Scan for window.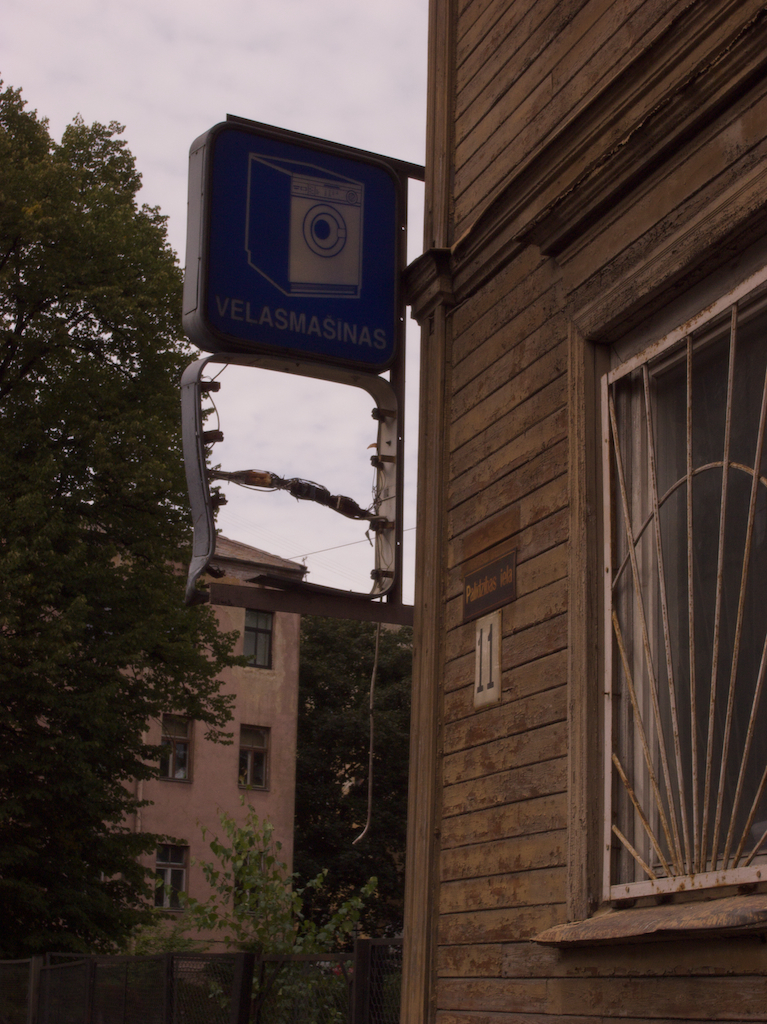
Scan result: region(253, 594, 275, 668).
